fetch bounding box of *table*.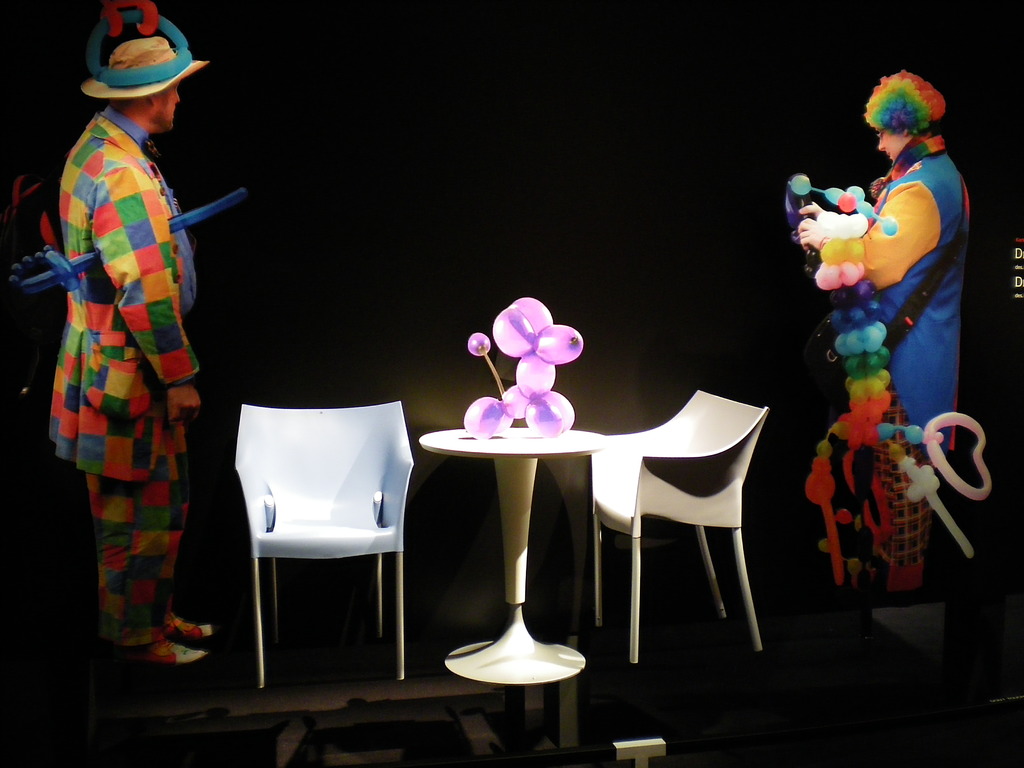
Bbox: 417,423,605,683.
